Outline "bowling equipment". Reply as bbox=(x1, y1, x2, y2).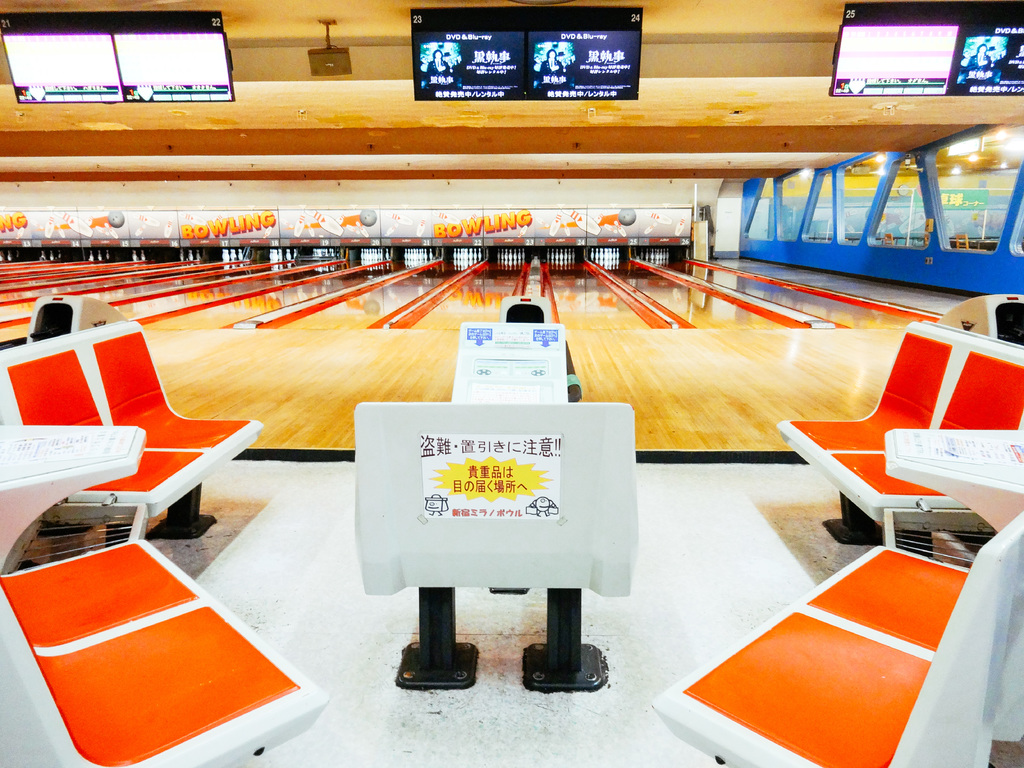
bbox=(356, 223, 371, 237).
